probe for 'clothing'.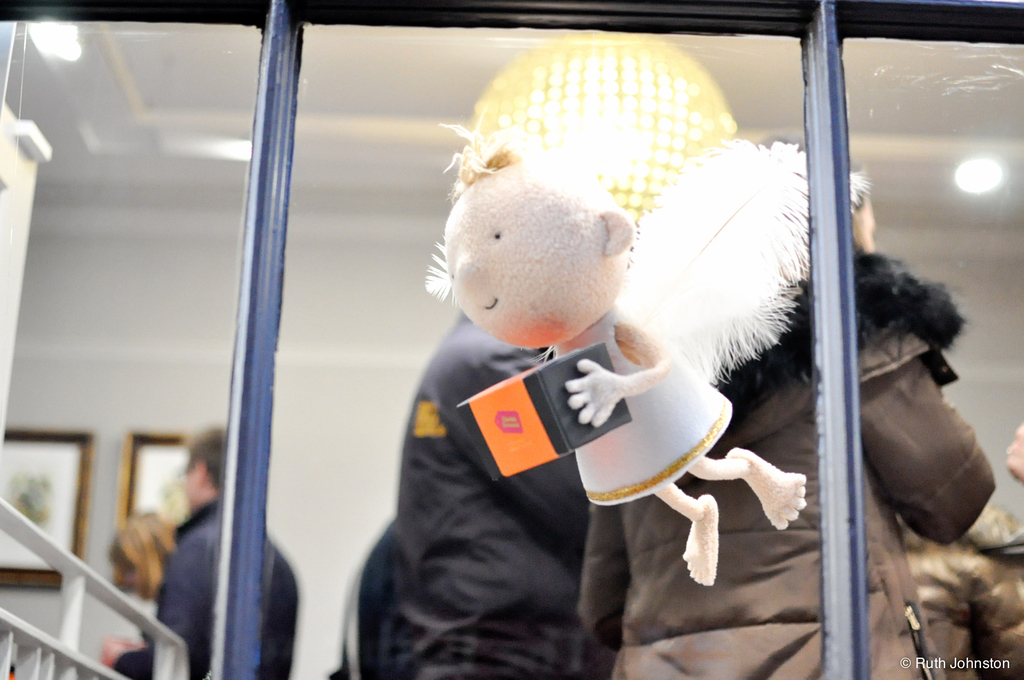
Probe result: rect(380, 316, 588, 679).
